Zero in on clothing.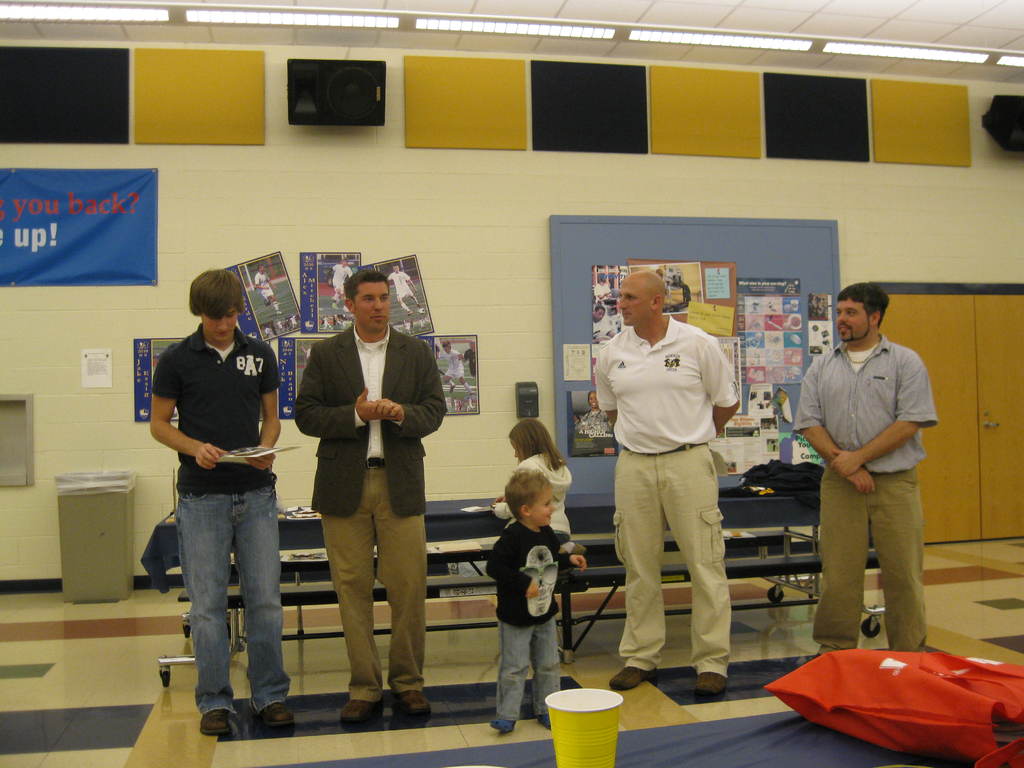
Zeroed in: box=[297, 322, 451, 699].
